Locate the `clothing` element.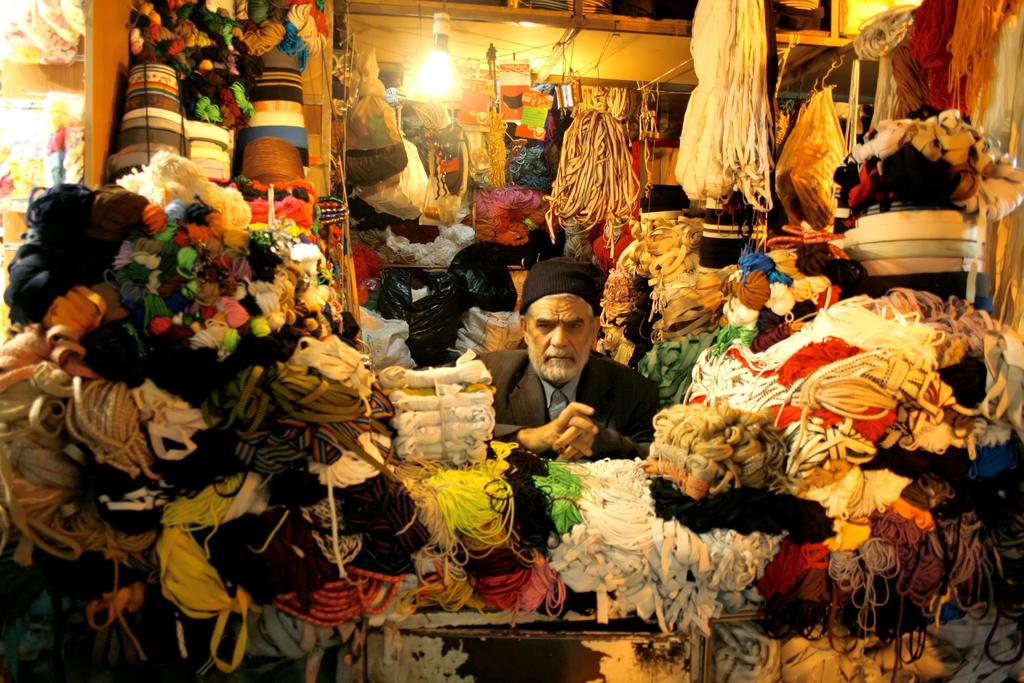
Element bbox: bbox(481, 329, 659, 472).
